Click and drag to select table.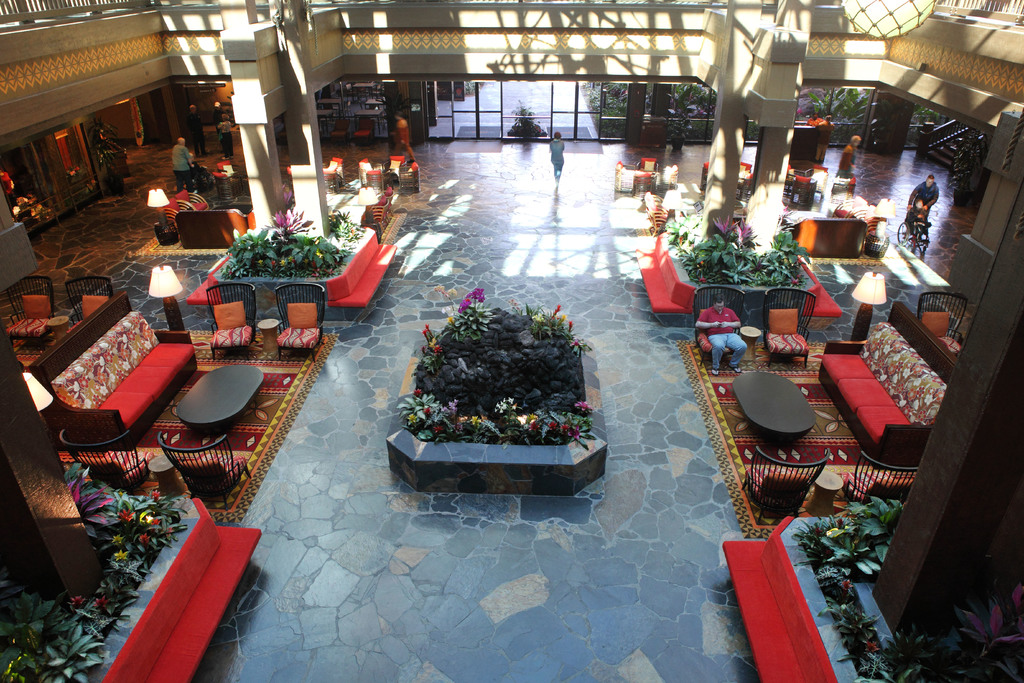
Selection: (left=179, top=366, right=265, bottom=425).
